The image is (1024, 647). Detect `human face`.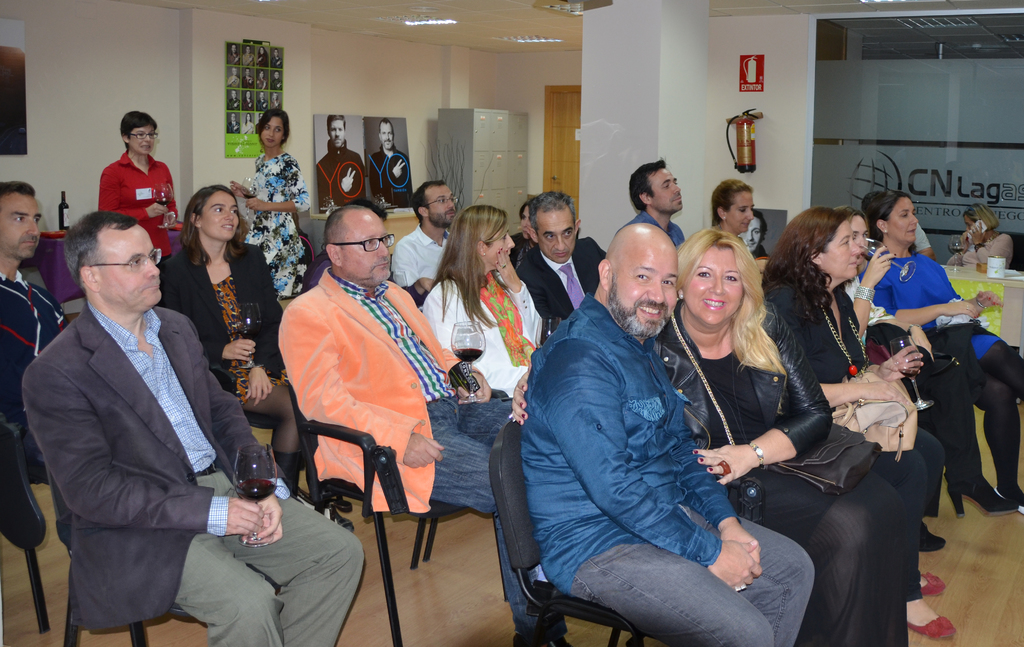
Detection: detection(818, 220, 860, 282).
